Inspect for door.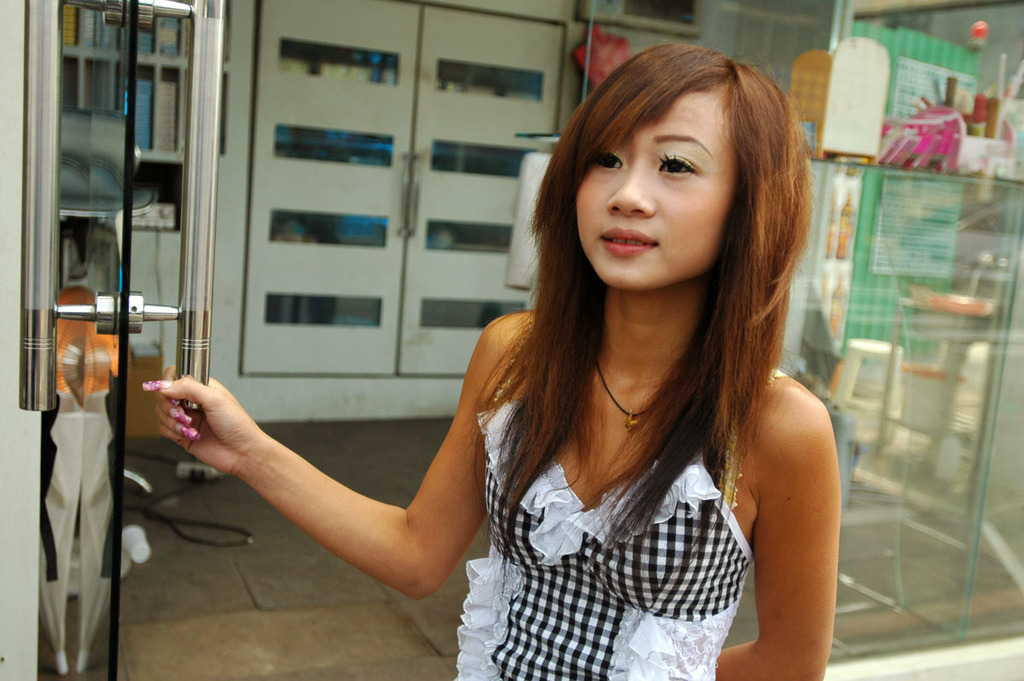
Inspection: x1=23 y1=0 x2=230 y2=678.
